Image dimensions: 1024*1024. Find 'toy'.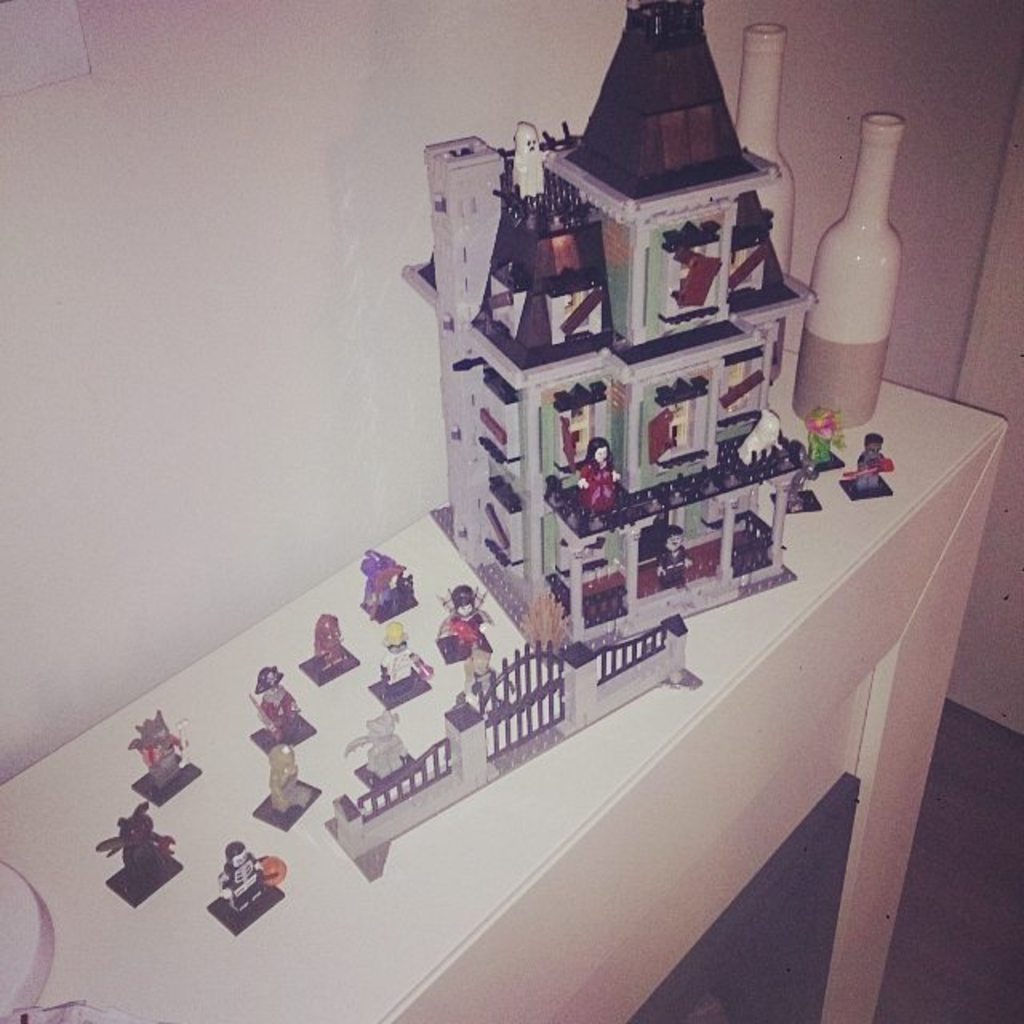
left=126, top=710, right=205, bottom=811.
